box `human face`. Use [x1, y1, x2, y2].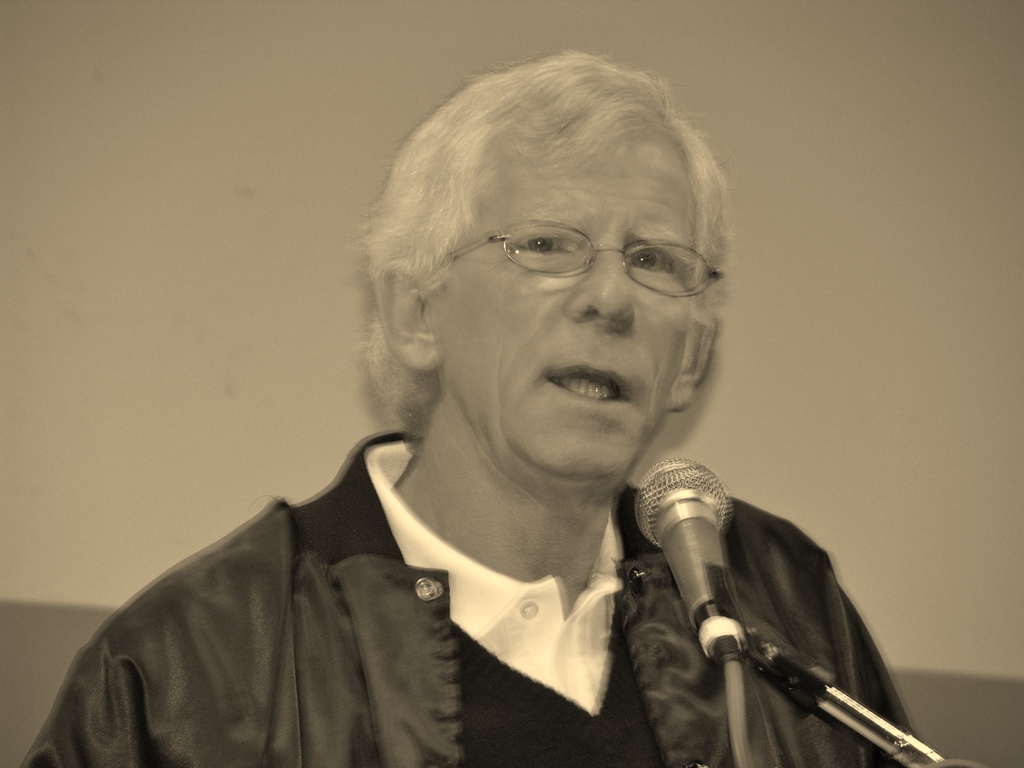
[440, 127, 697, 481].
